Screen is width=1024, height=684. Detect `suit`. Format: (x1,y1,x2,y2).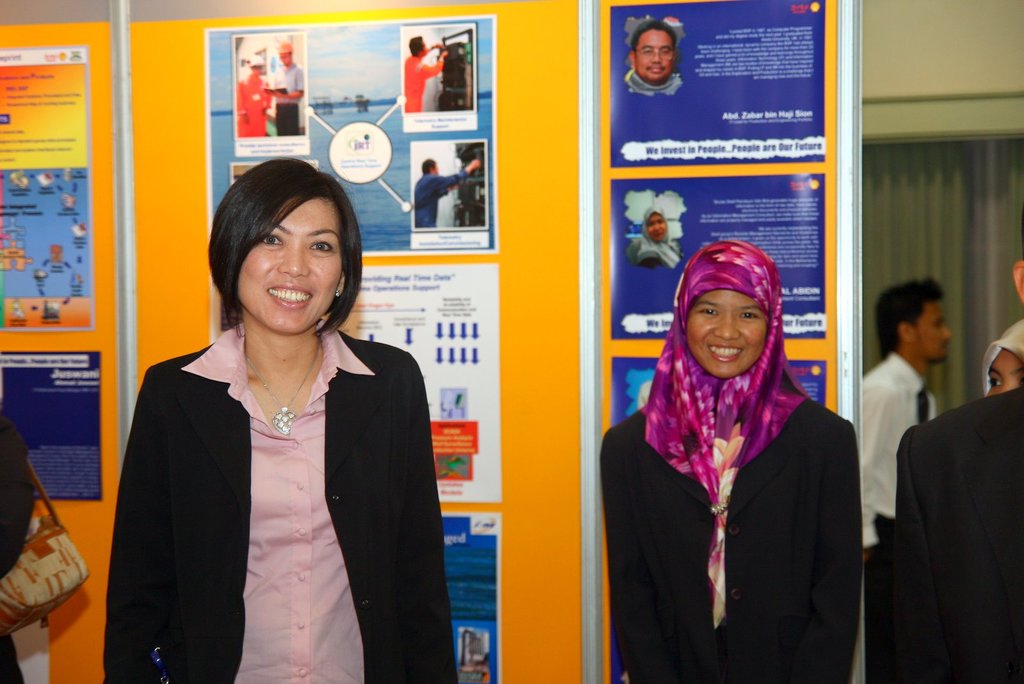
(894,379,1023,683).
